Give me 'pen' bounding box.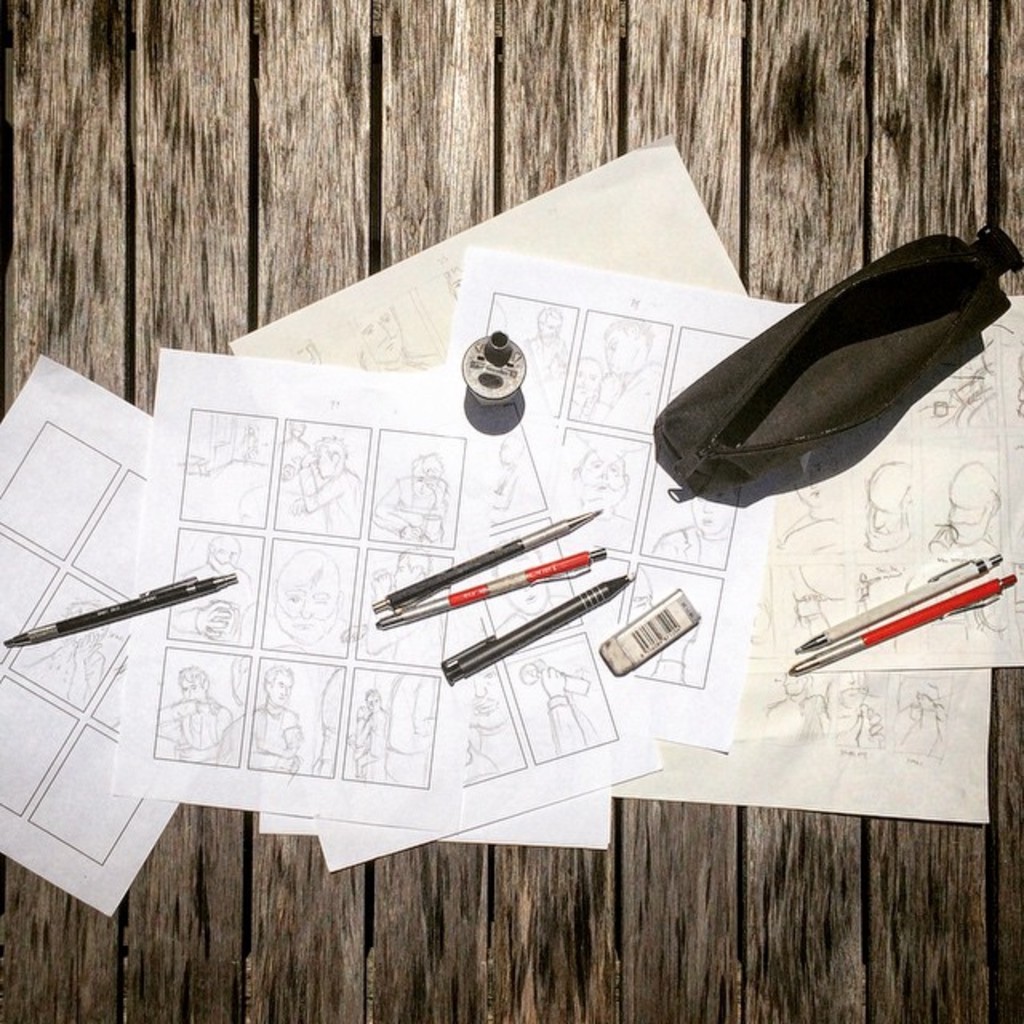
crop(370, 509, 611, 624).
